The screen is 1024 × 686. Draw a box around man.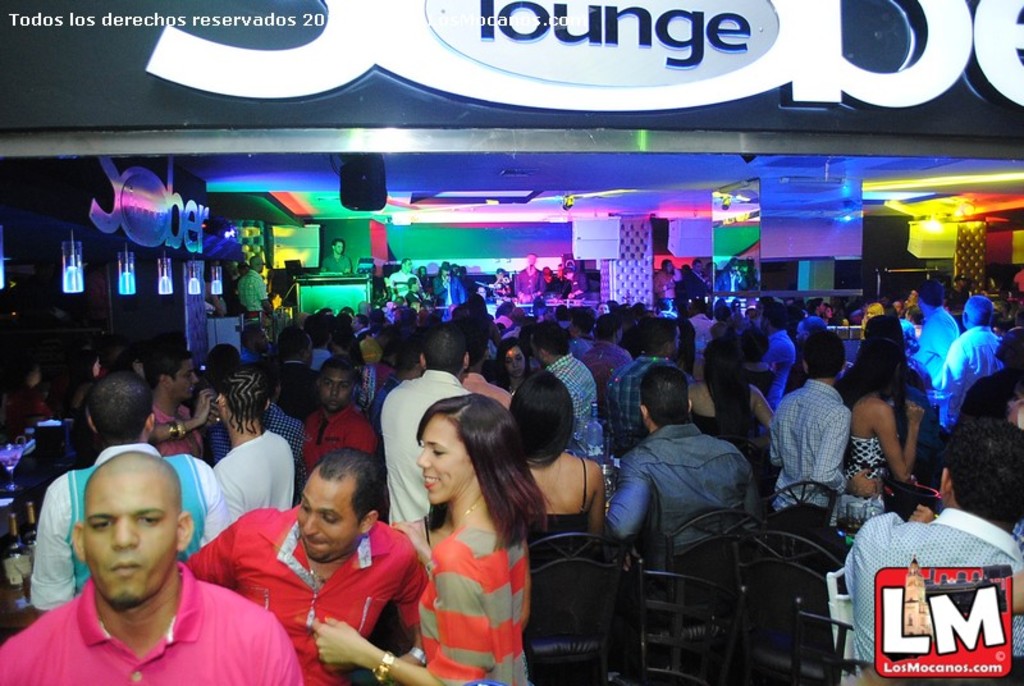
box=[950, 323, 1023, 433].
